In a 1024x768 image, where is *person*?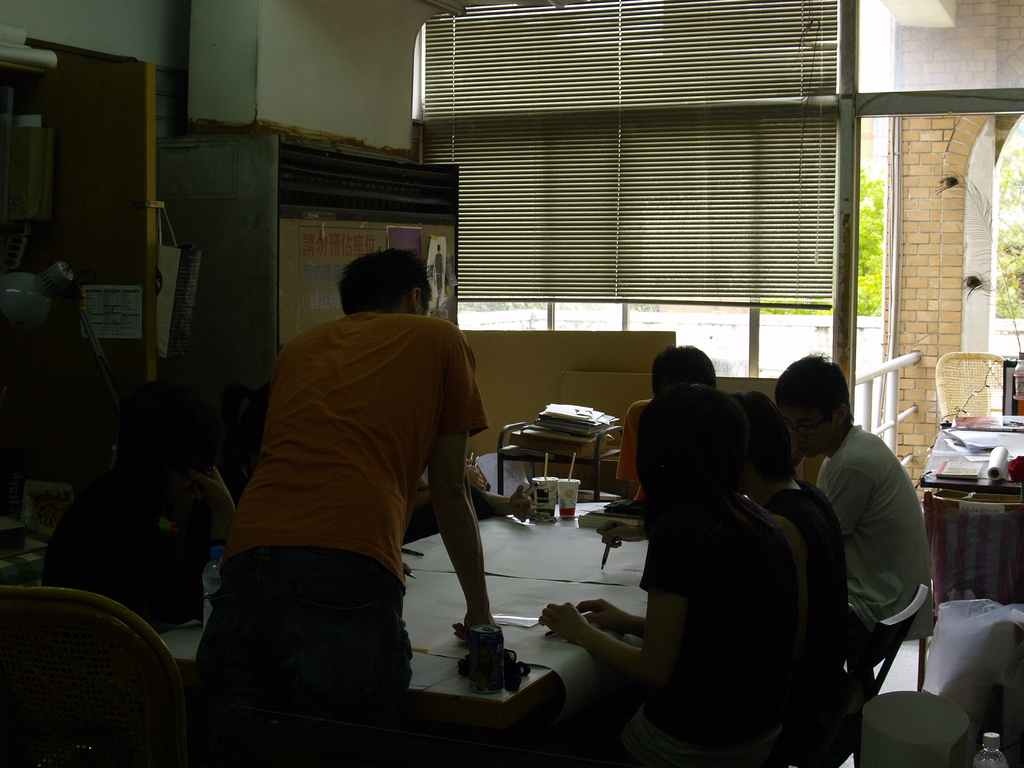
<bbox>536, 378, 808, 765</bbox>.
